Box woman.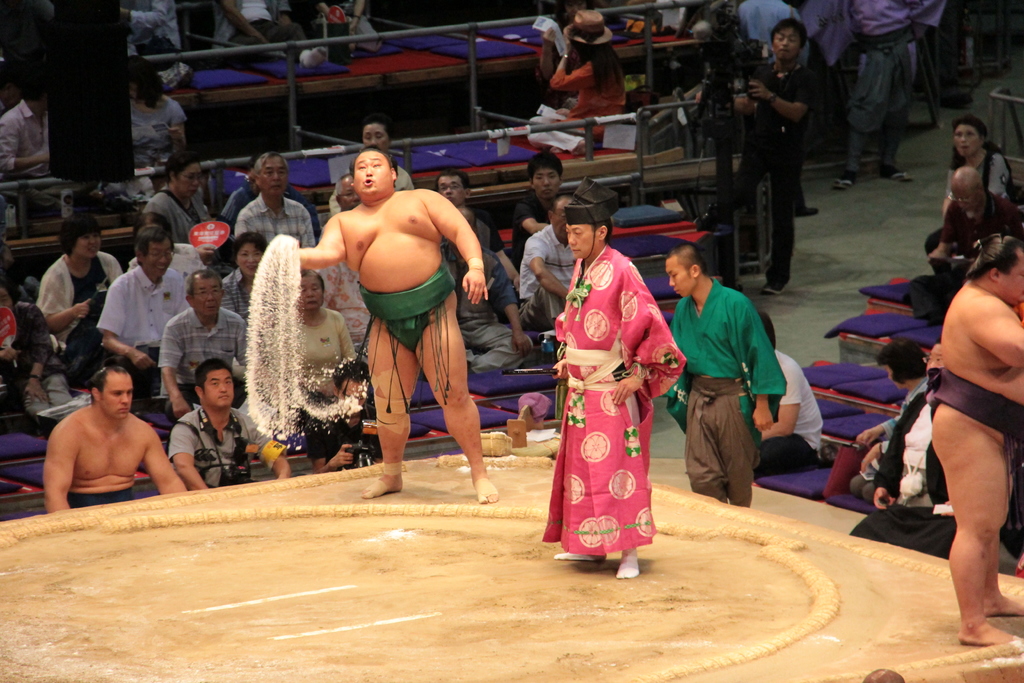
BBox(216, 226, 274, 388).
